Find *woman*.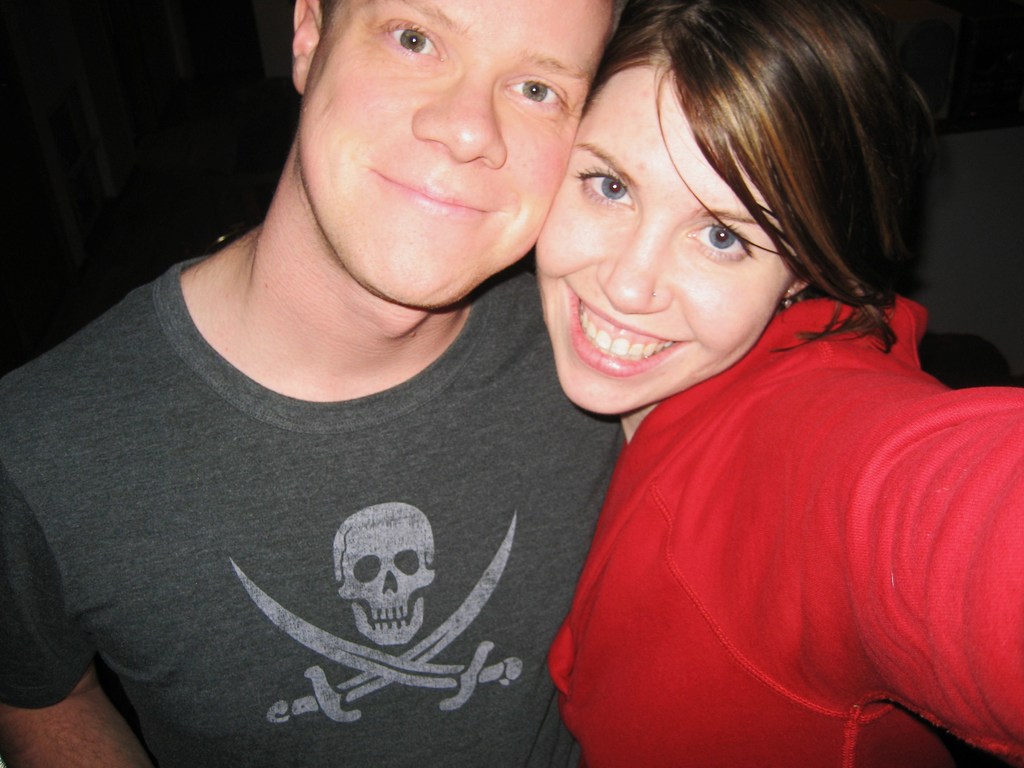
{"left": 539, "top": 1, "right": 1023, "bottom": 767}.
